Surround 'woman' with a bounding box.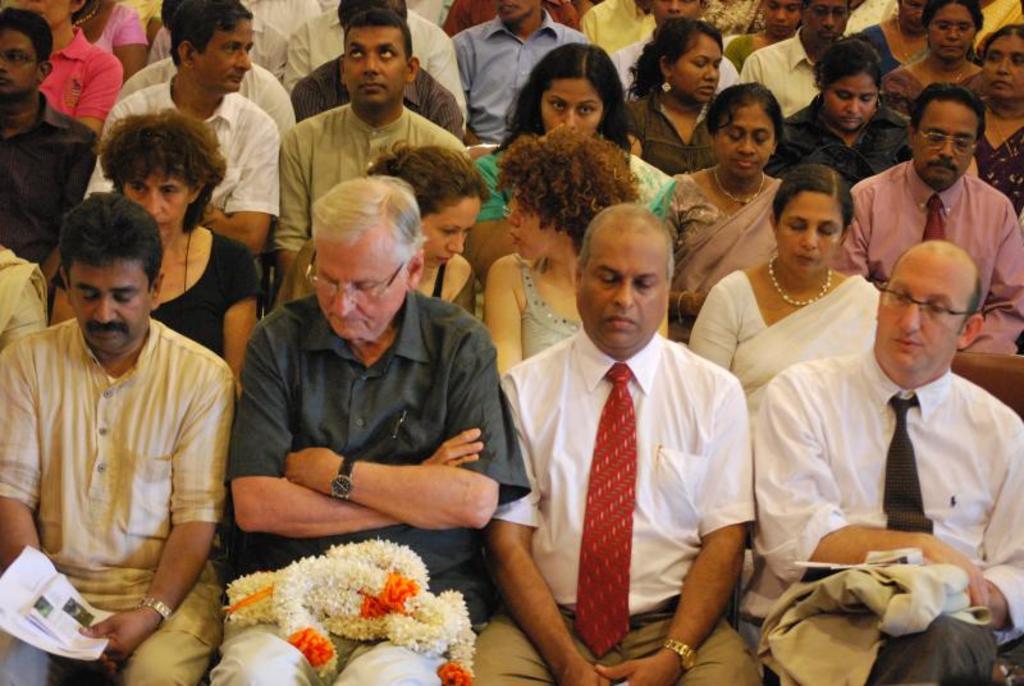
select_region(658, 76, 799, 347).
